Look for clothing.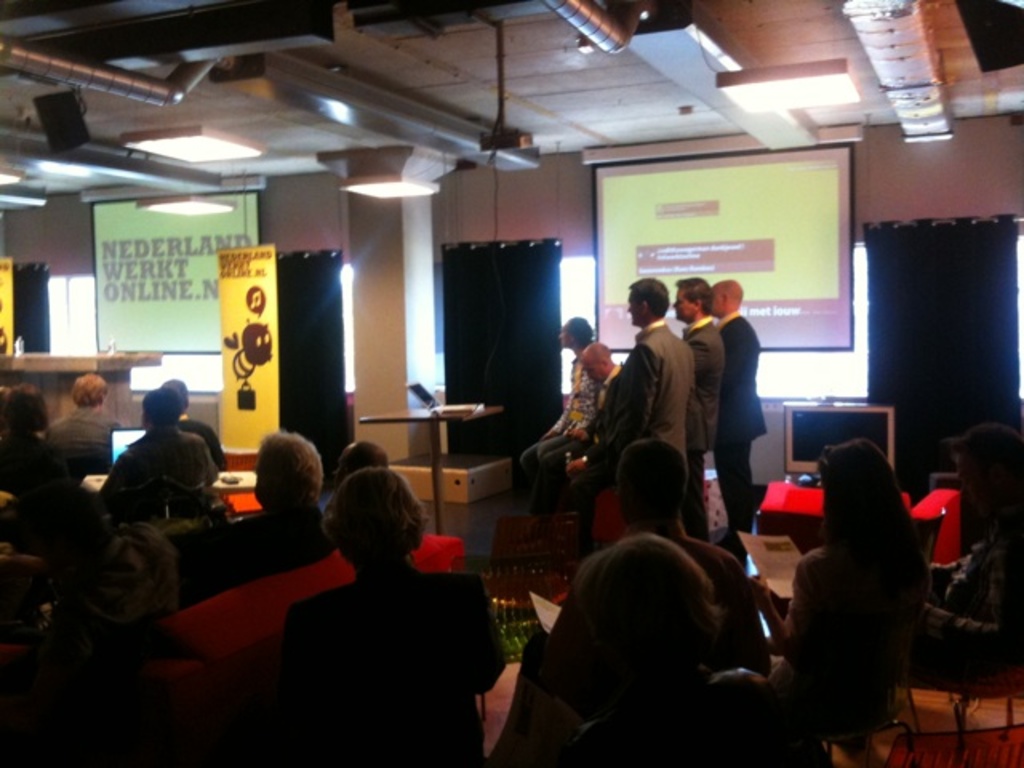
Found: 98 422 211 510.
